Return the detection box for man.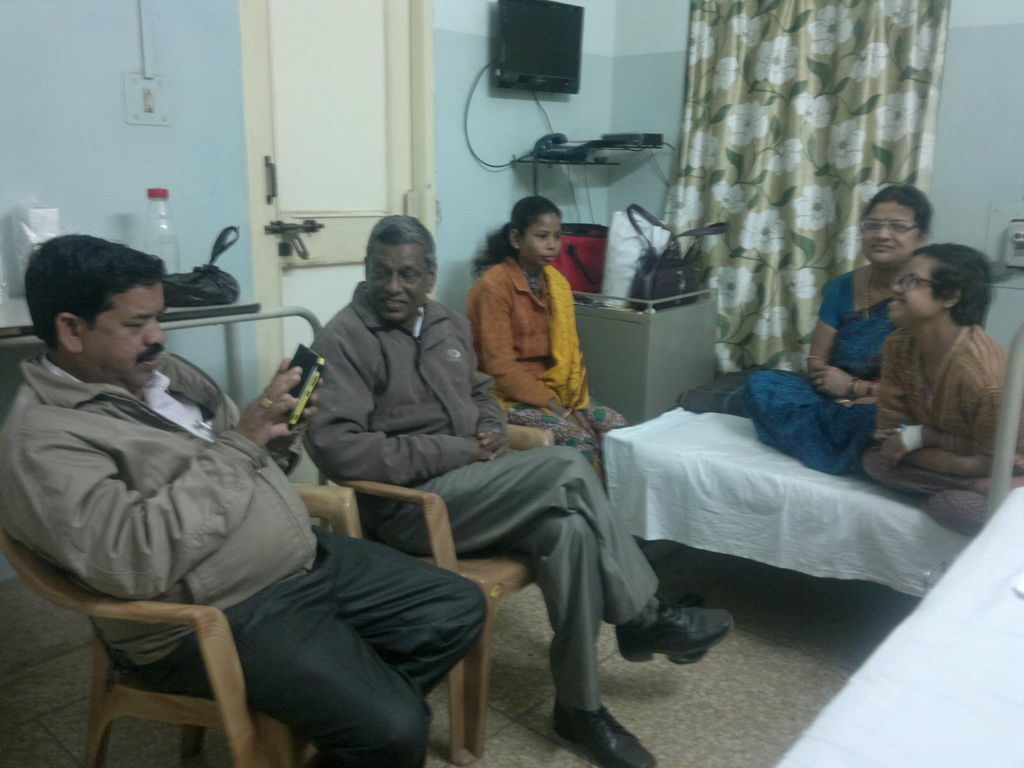
crop(303, 213, 732, 767).
